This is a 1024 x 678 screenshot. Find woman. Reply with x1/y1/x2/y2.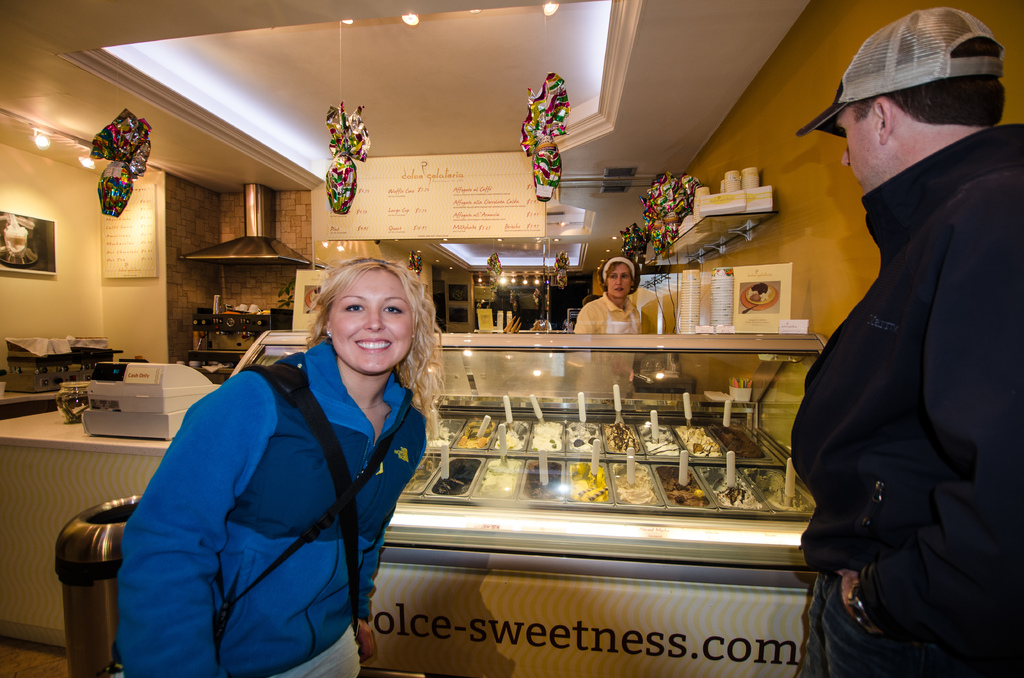
120/251/410/677.
